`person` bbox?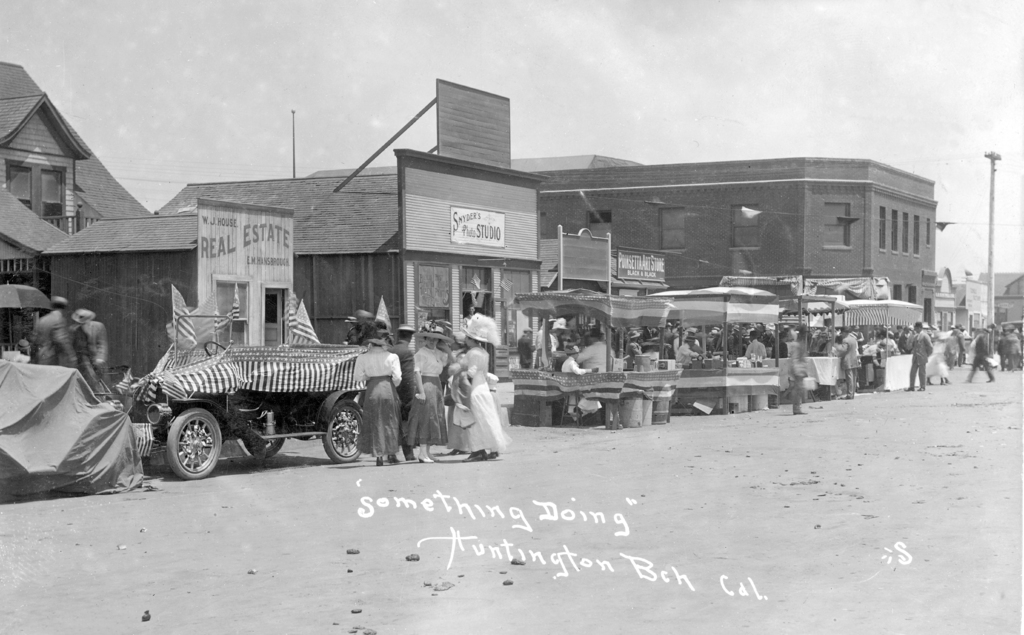
detection(412, 322, 450, 465)
